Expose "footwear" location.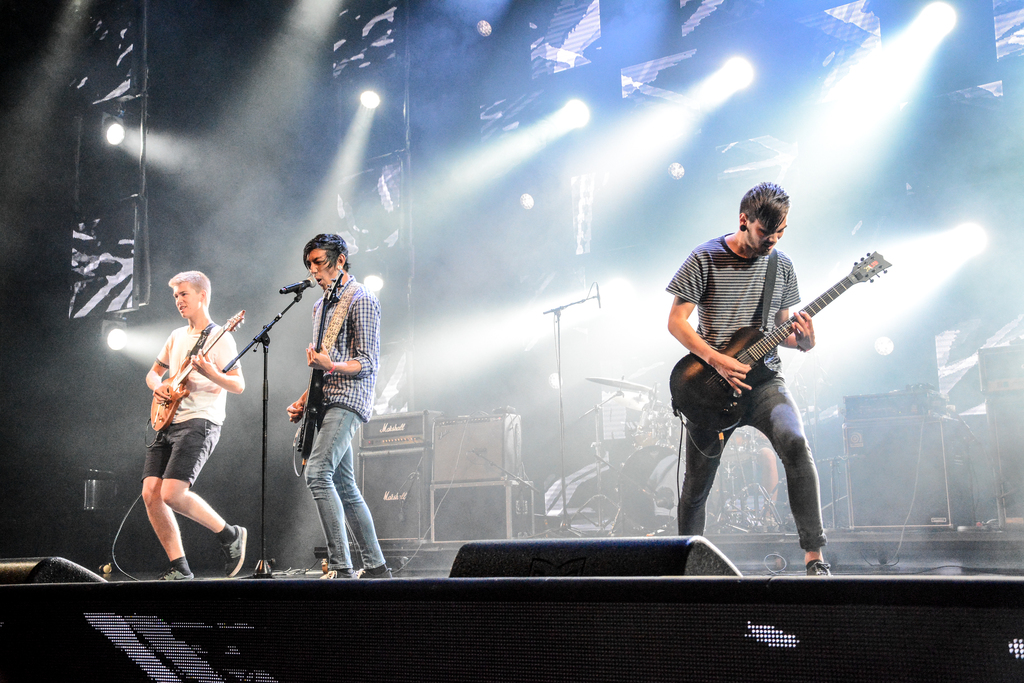
Exposed at x1=362, y1=566, x2=392, y2=575.
